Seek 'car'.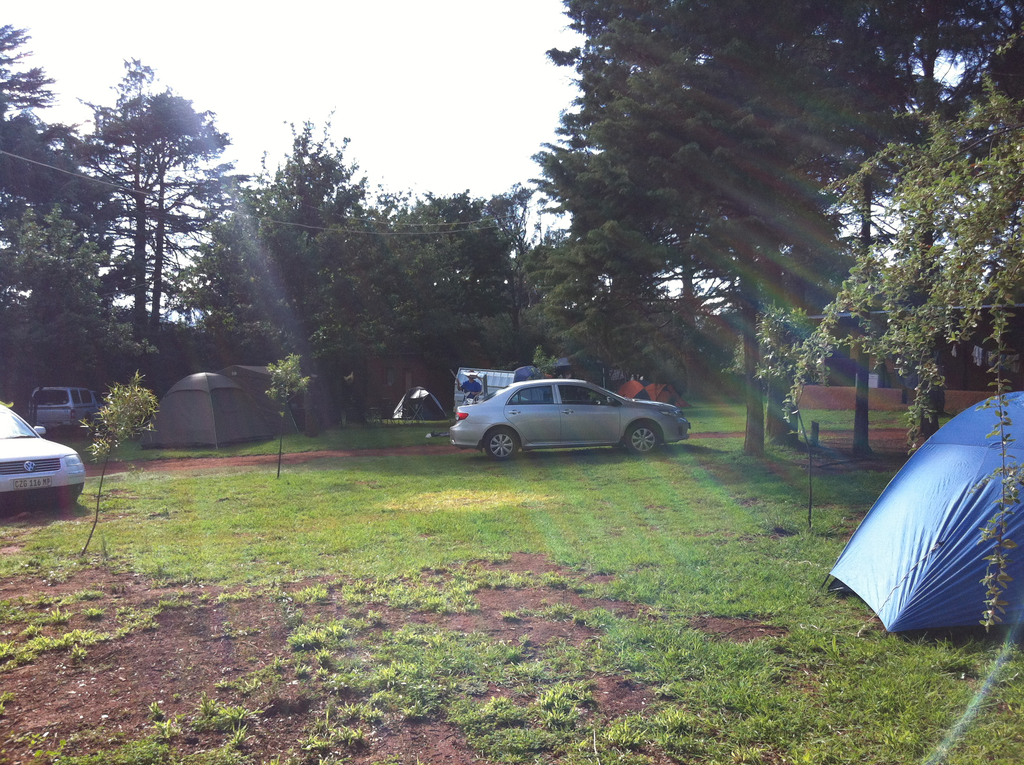
<region>0, 403, 90, 507</region>.
